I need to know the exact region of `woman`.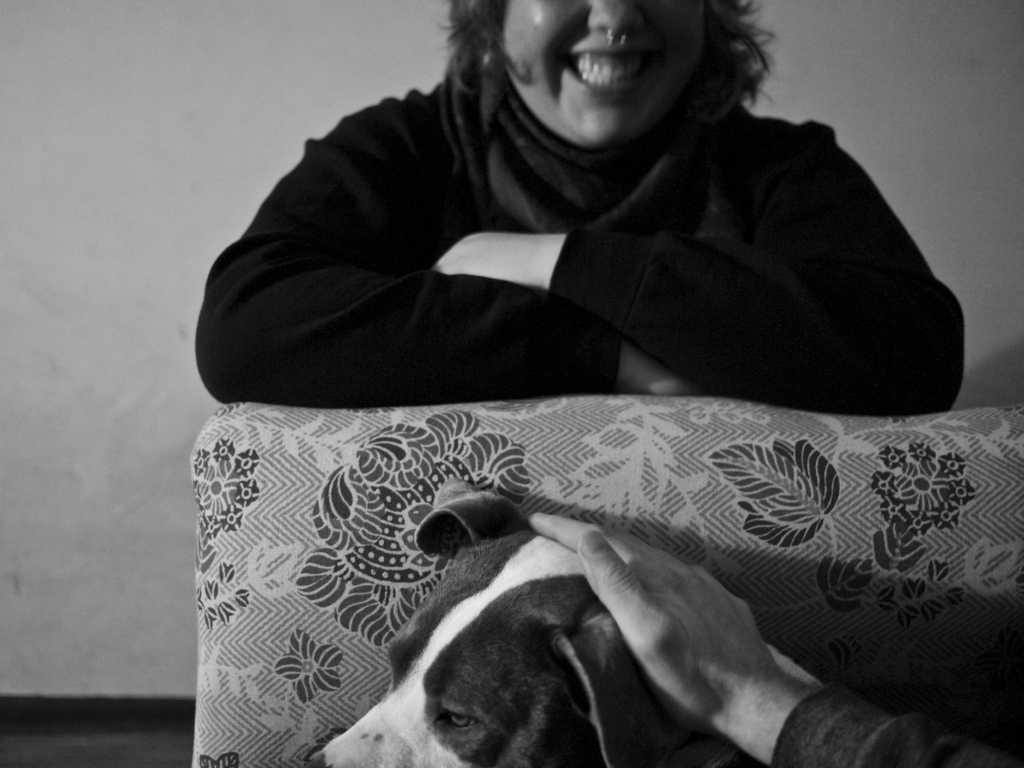
Region: pyautogui.locateOnScreen(255, 0, 881, 427).
